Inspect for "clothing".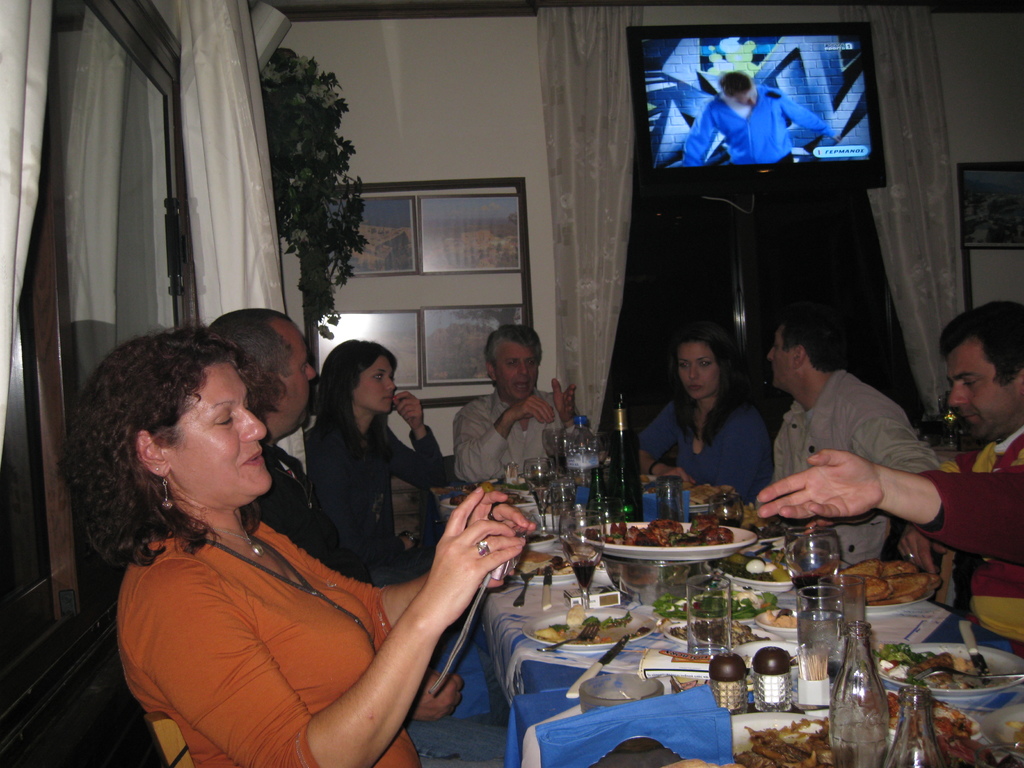
Inspection: bbox=(240, 431, 498, 719).
